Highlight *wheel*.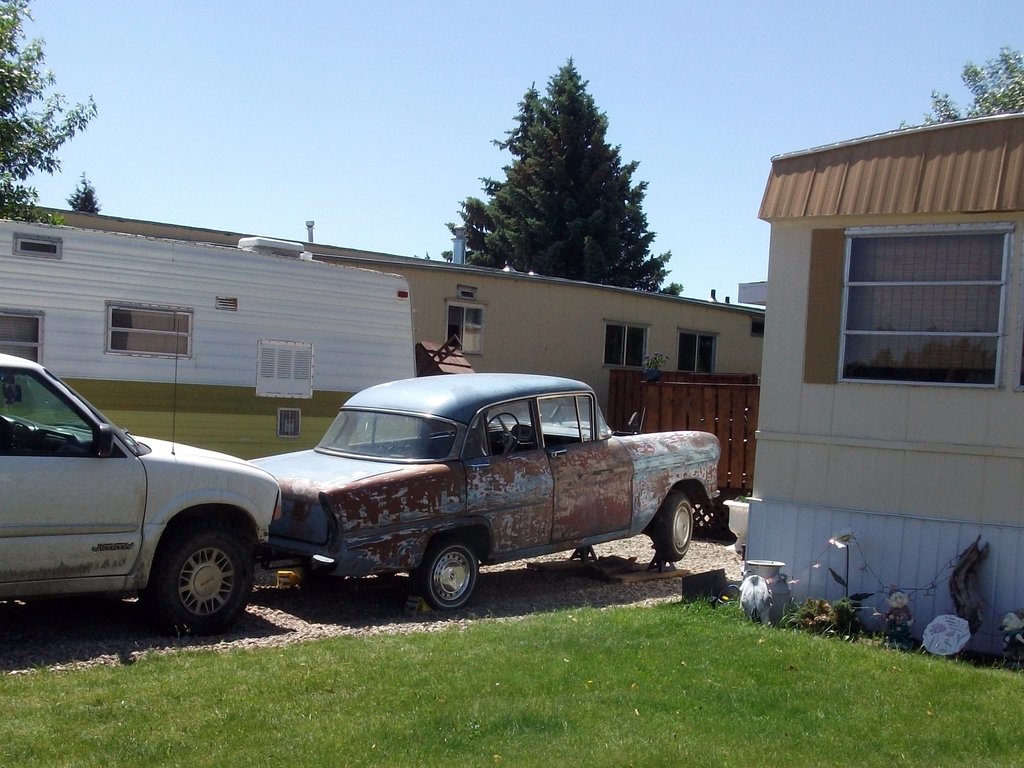
Highlighted region: 133/535/243/628.
